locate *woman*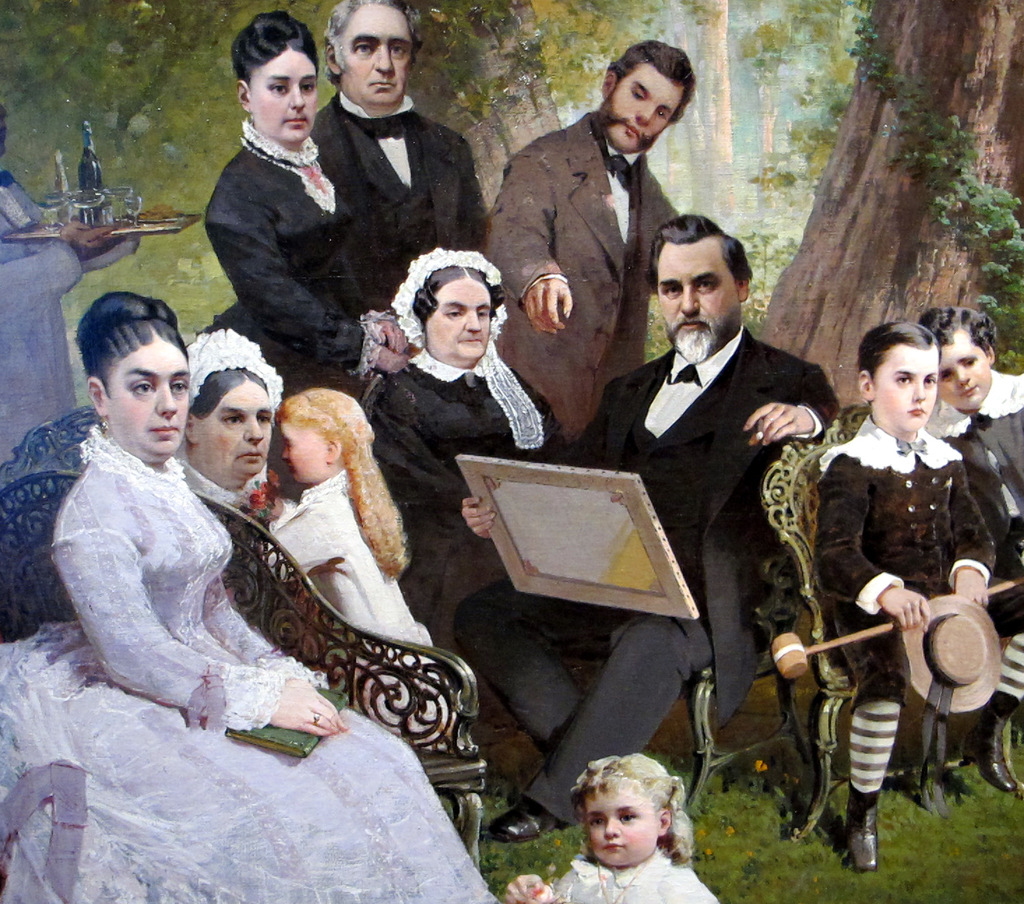
<region>194, 6, 423, 413</region>
